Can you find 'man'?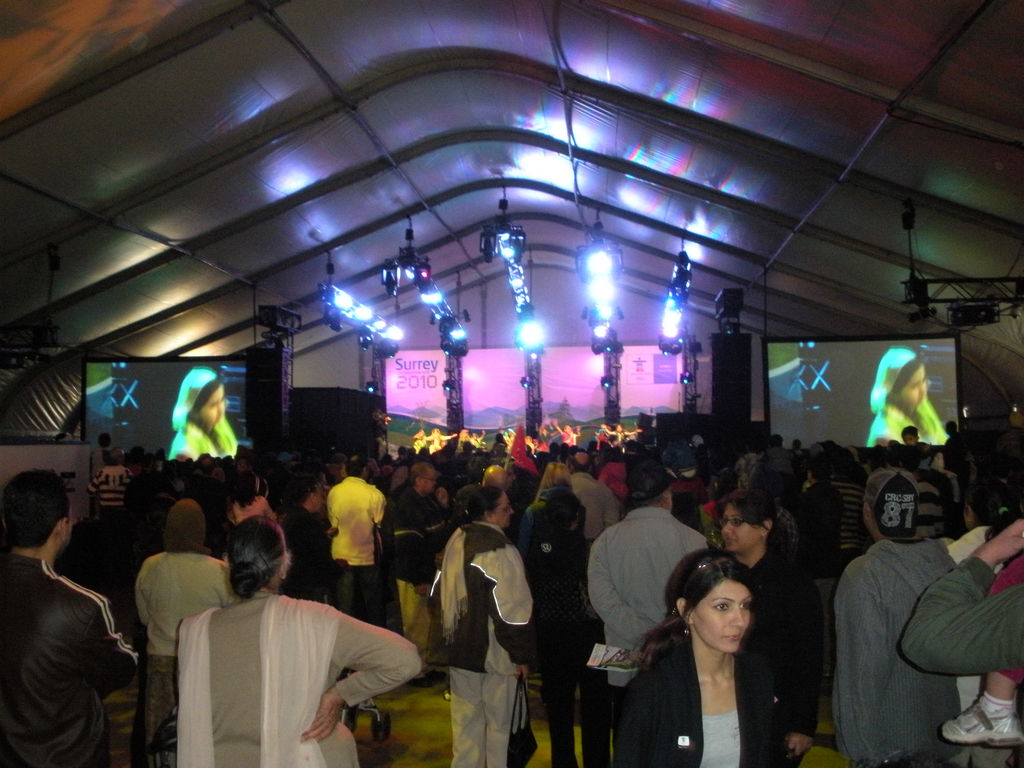
Yes, bounding box: [375,457,452,670].
